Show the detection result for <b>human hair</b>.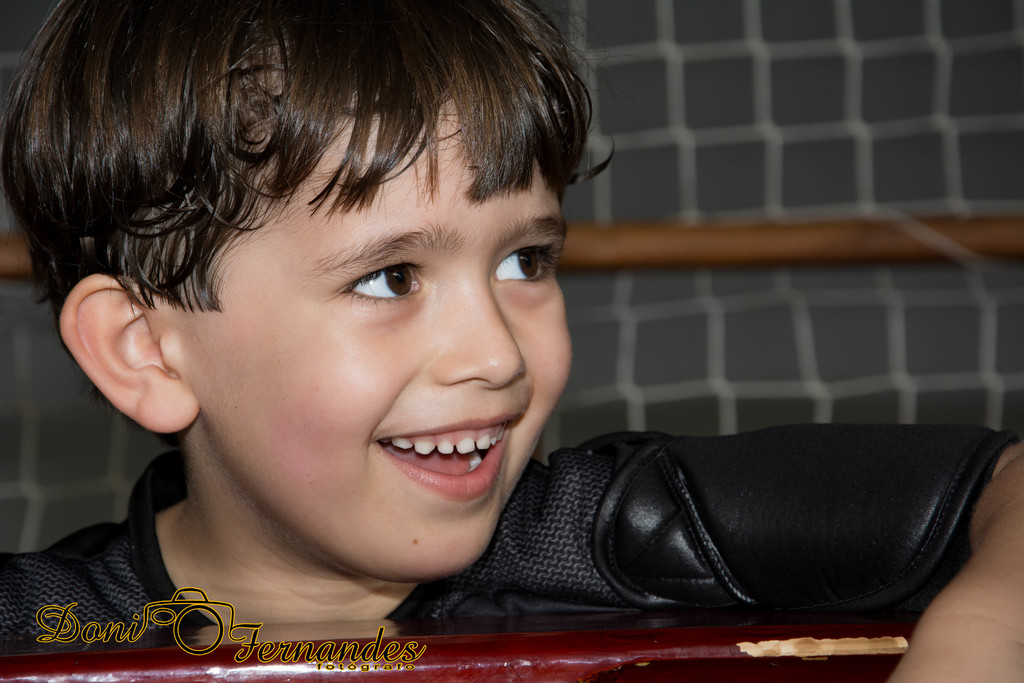
(left=5, top=0, right=597, bottom=342).
